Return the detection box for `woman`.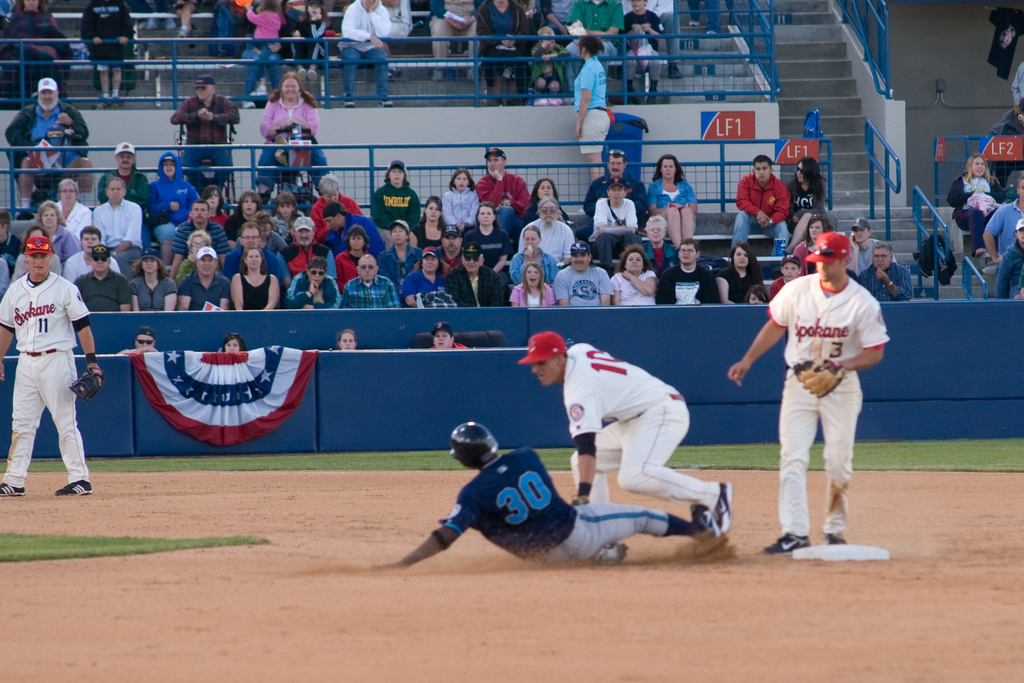
[left=335, top=331, right=358, bottom=352].
